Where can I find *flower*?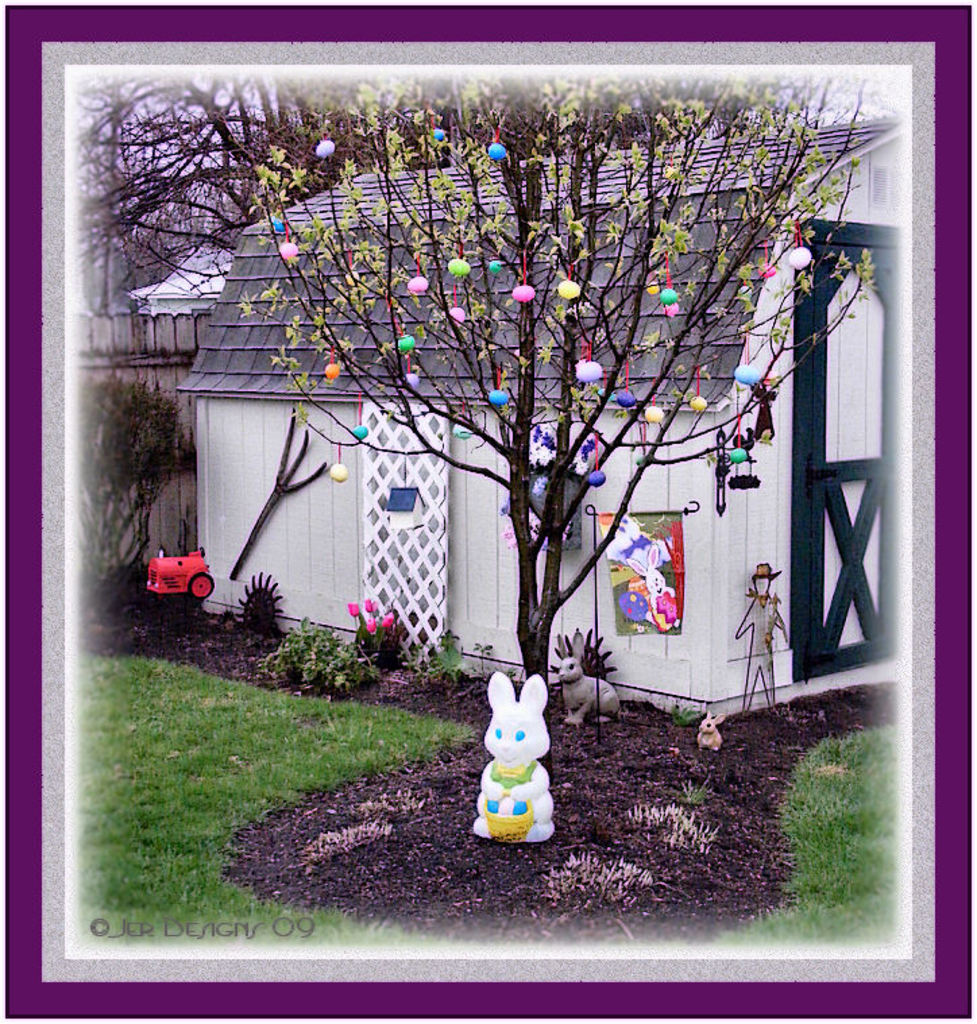
You can find it at crop(397, 332, 414, 353).
